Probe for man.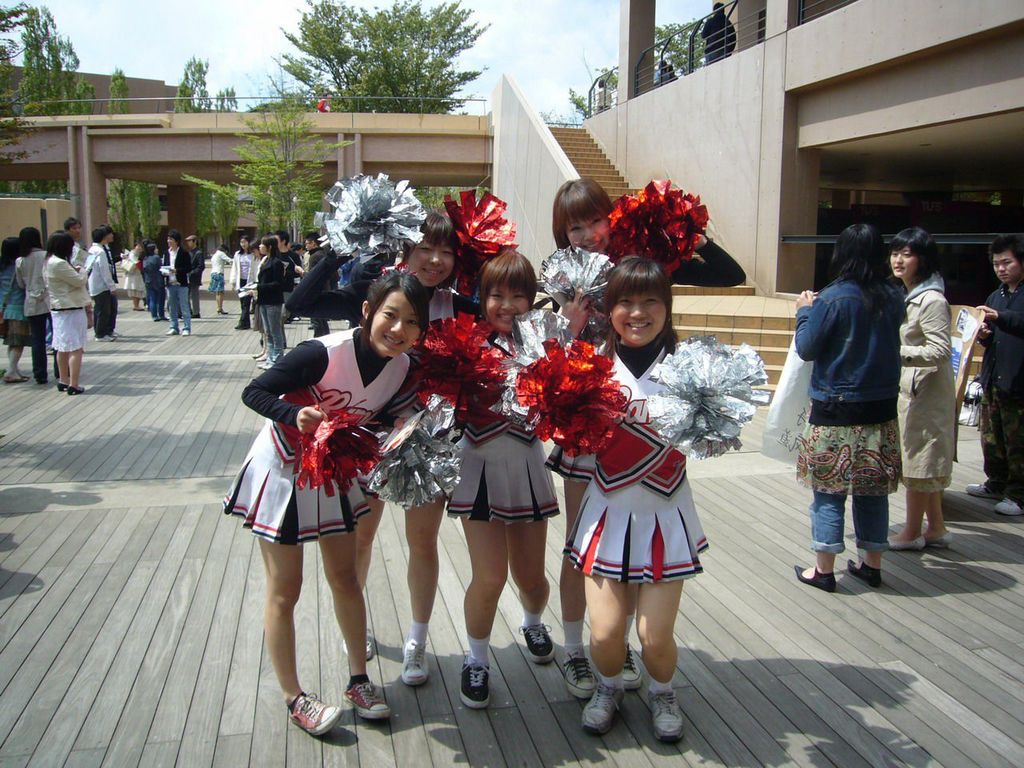
Probe result: detection(161, 230, 194, 336).
